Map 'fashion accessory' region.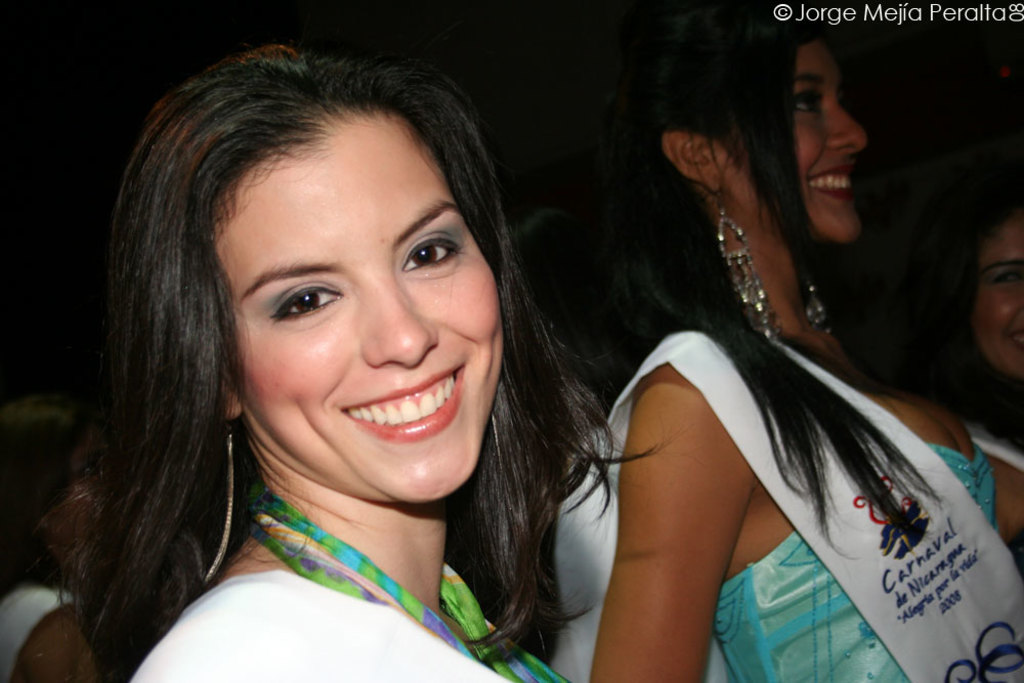
Mapped to (203,405,243,587).
